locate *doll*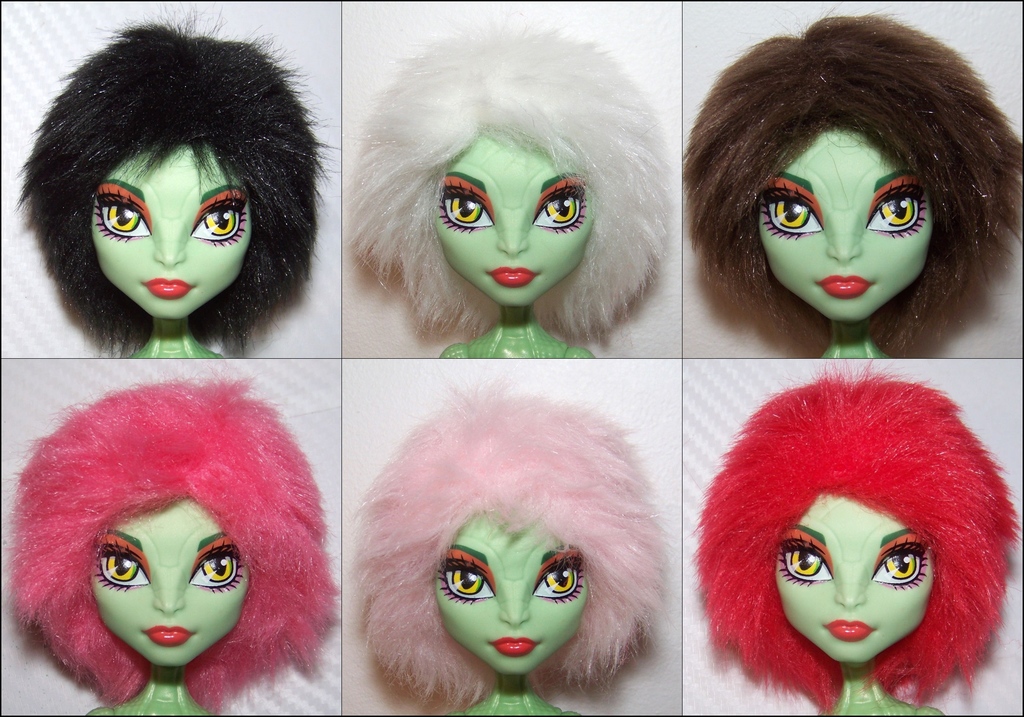
{"left": 684, "top": 16, "right": 1021, "bottom": 357}
